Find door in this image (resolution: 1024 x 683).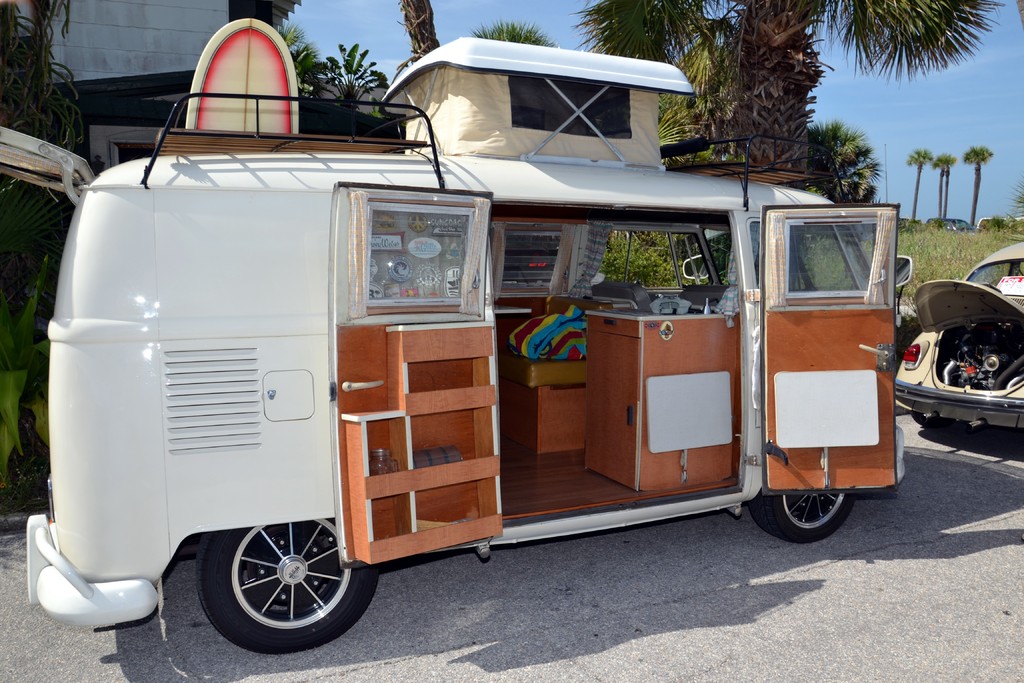
bbox=(324, 180, 502, 566).
